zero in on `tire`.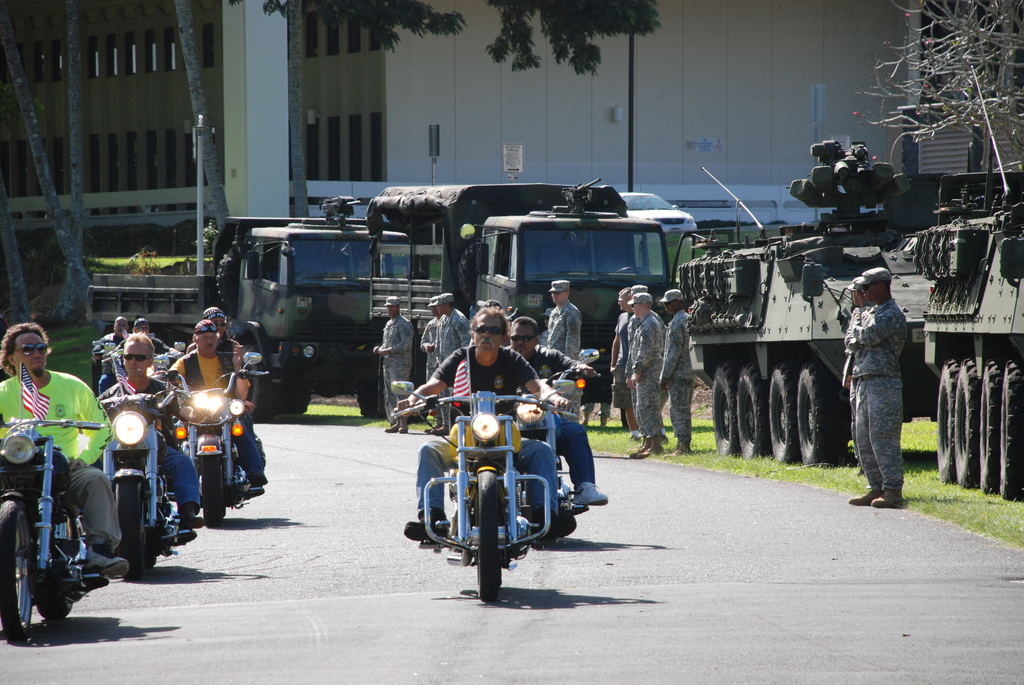
Zeroed in: box(277, 390, 314, 414).
